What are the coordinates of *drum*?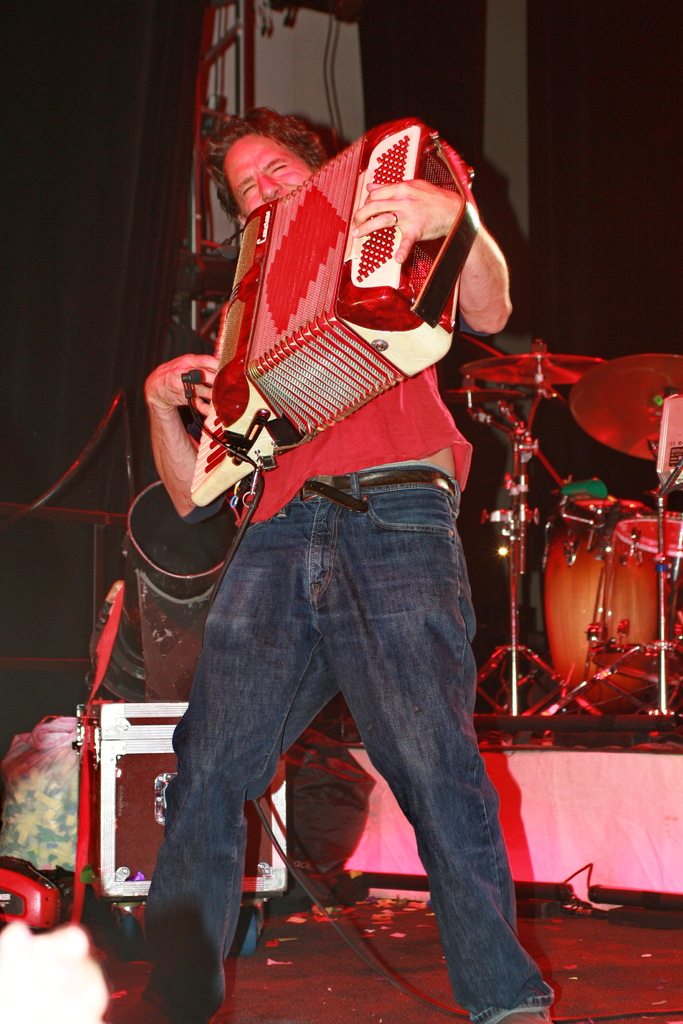
box(545, 498, 663, 696).
